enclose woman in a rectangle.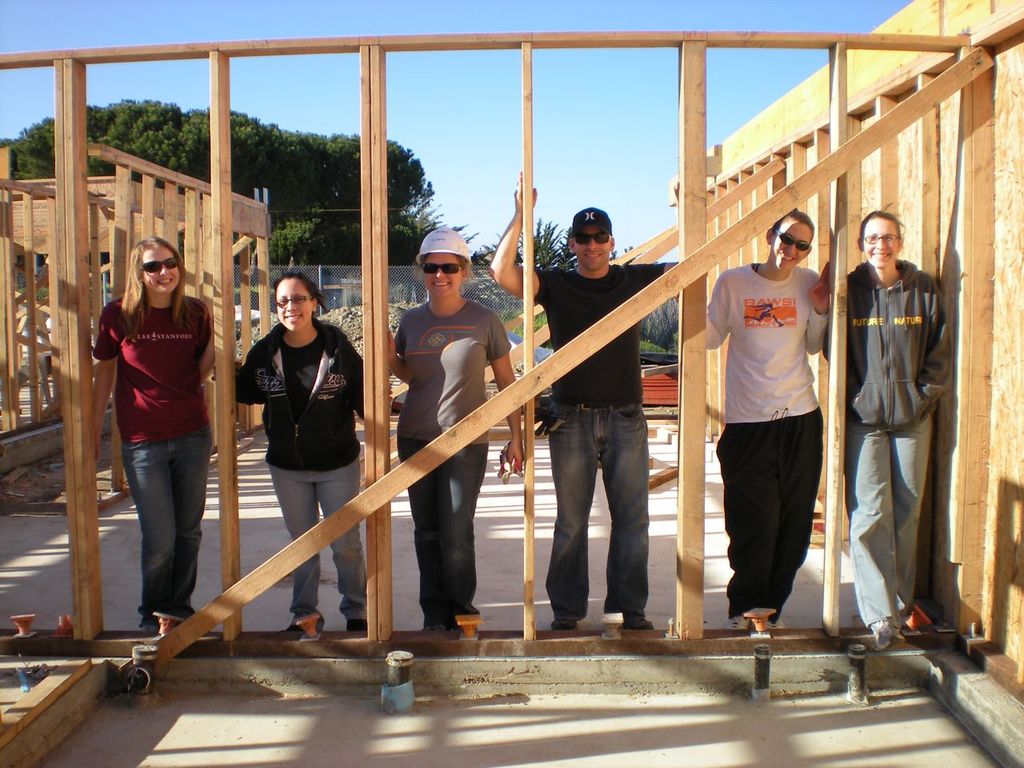
83,214,223,634.
